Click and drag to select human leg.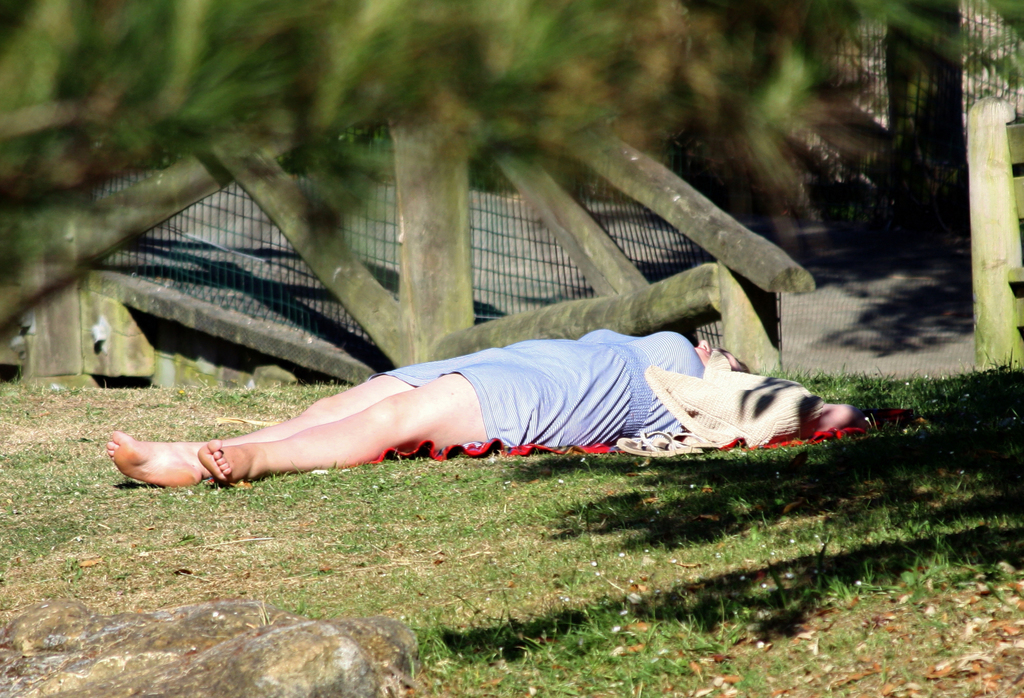
Selection: detection(198, 366, 580, 487).
